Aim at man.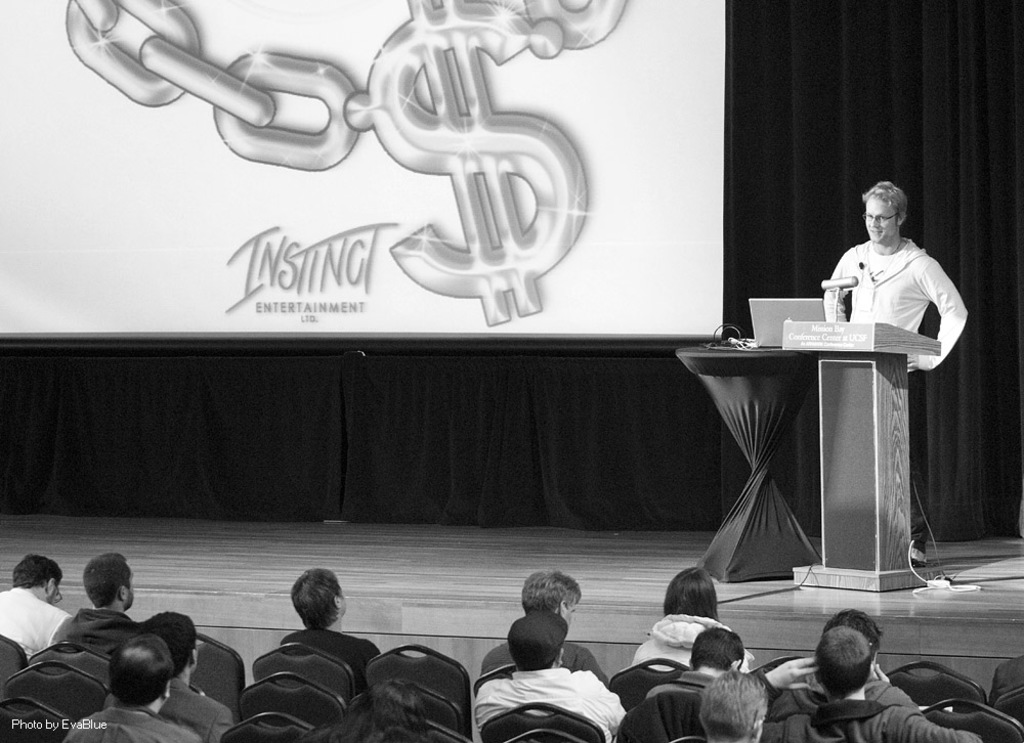
Aimed at <box>98,609,229,742</box>.
